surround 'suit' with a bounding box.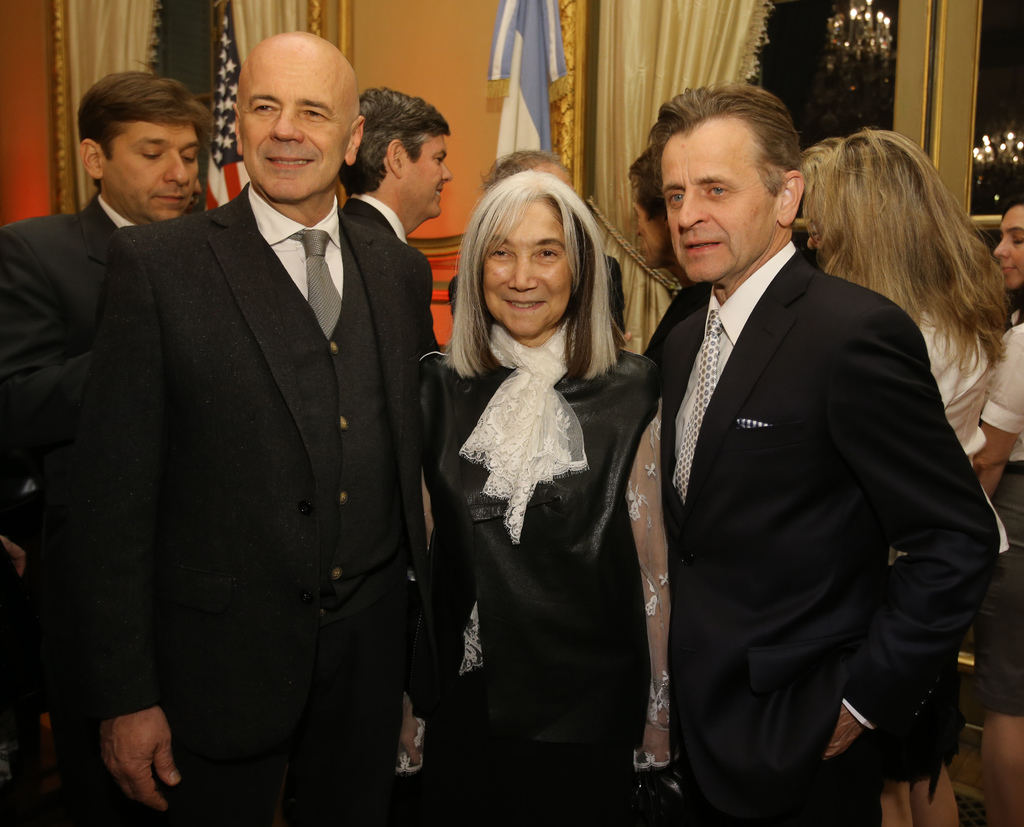
detection(81, 180, 435, 826).
